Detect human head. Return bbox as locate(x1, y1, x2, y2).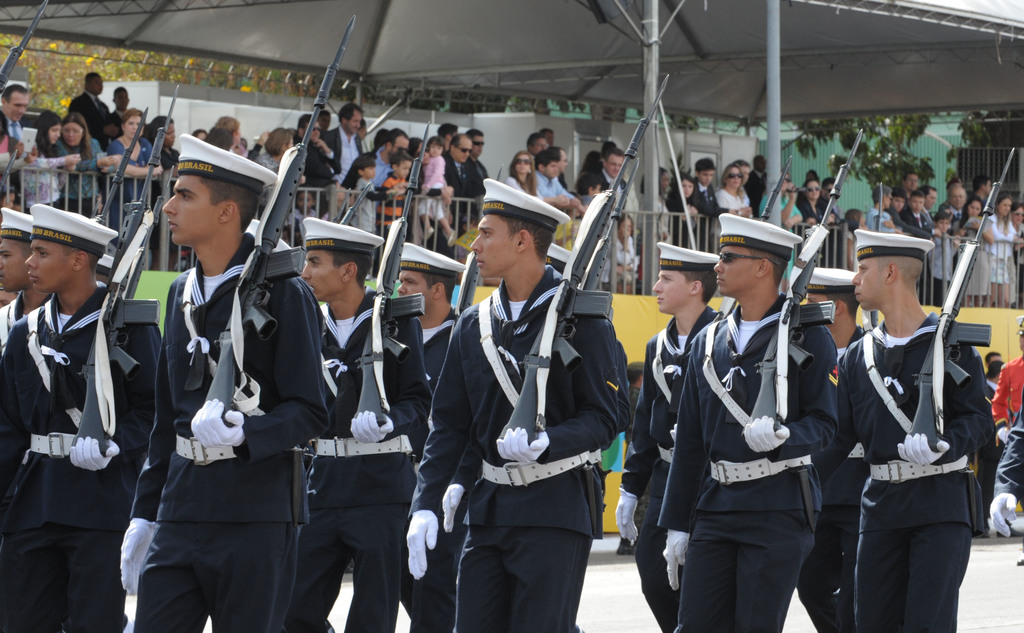
locate(803, 176, 822, 201).
